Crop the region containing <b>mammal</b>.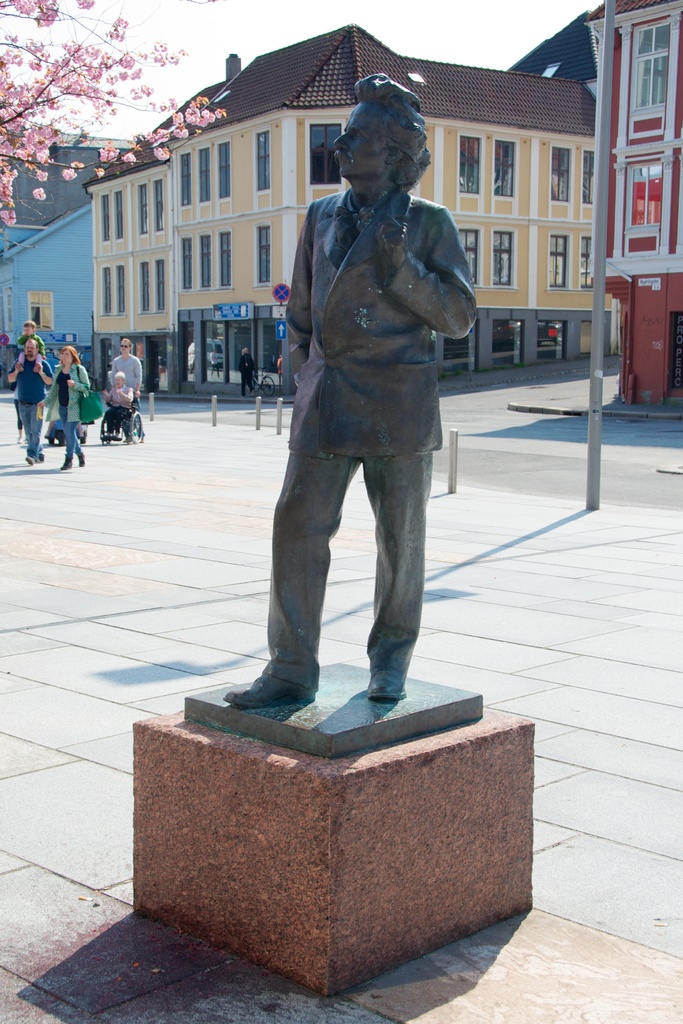
Crop region: l=110, t=339, r=143, b=442.
